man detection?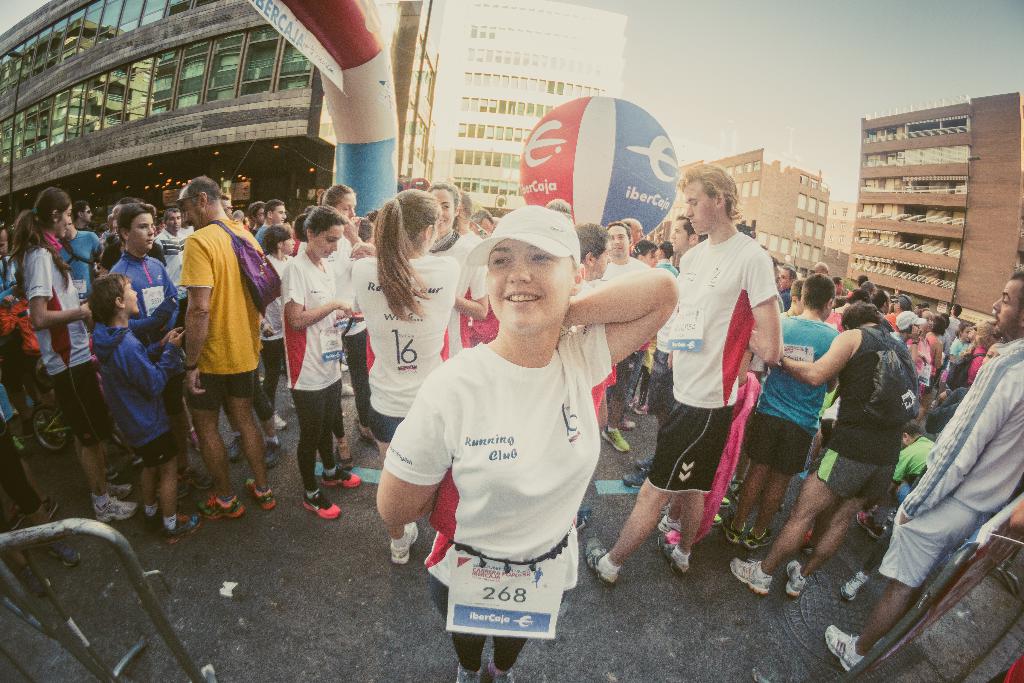
box(859, 278, 868, 292)
